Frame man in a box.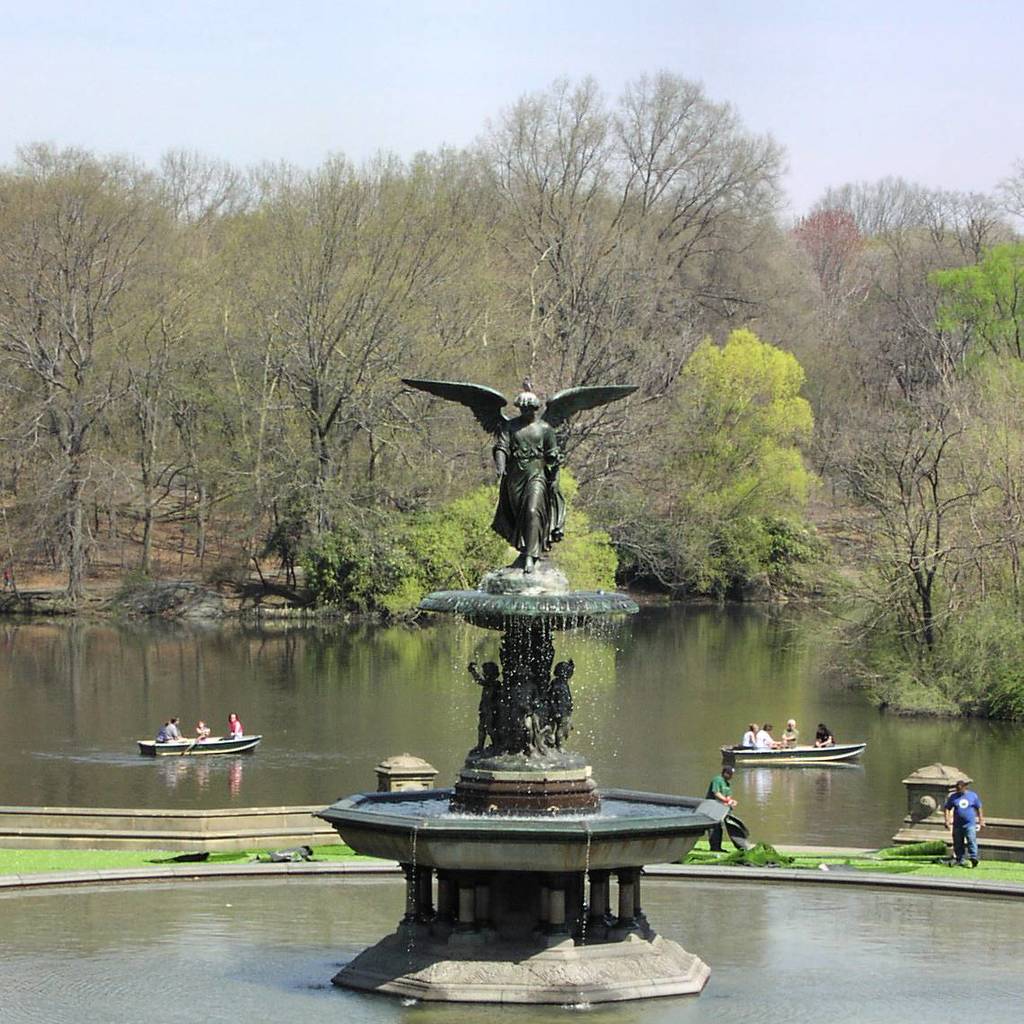
bbox=(166, 717, 186, 740).
